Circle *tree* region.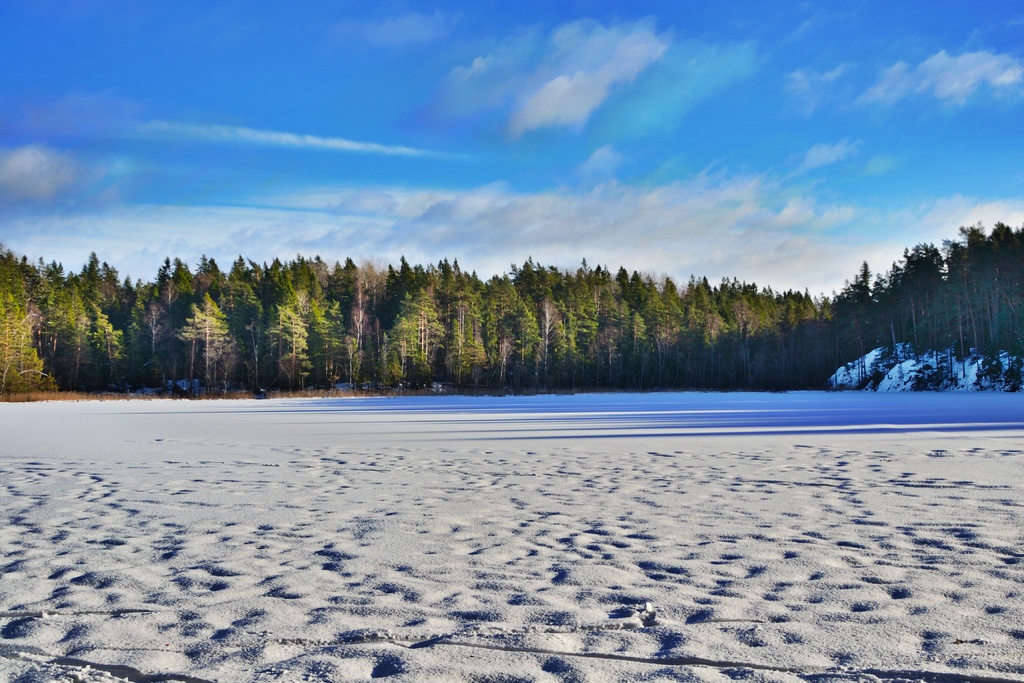
Region: l=940, t=230, r=996, b=369.
